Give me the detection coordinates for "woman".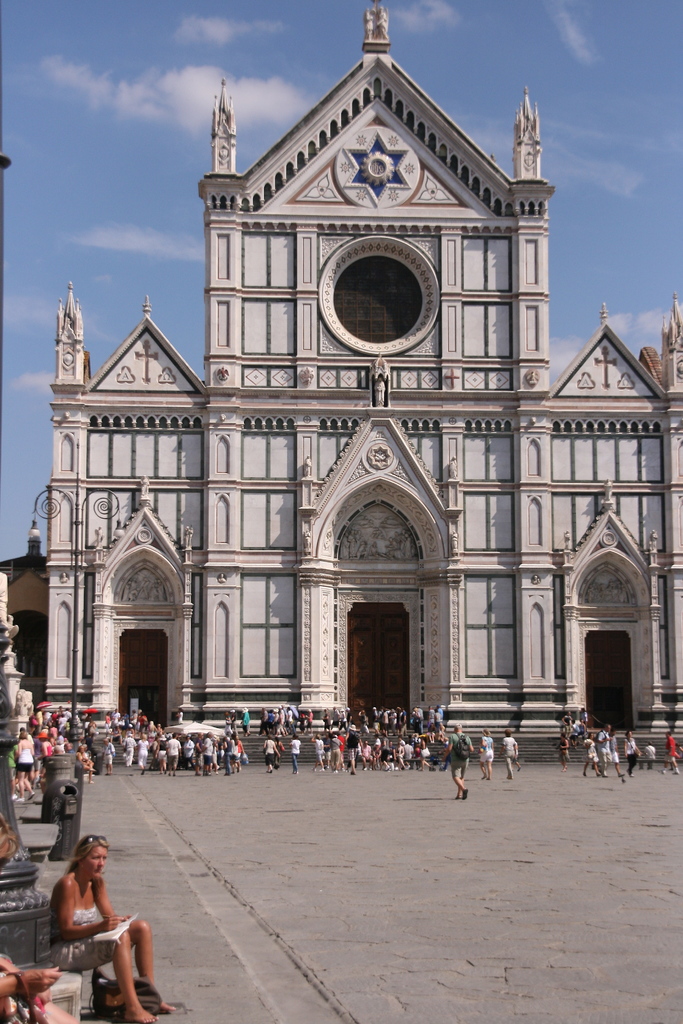
[103, 710, 114, 738].
